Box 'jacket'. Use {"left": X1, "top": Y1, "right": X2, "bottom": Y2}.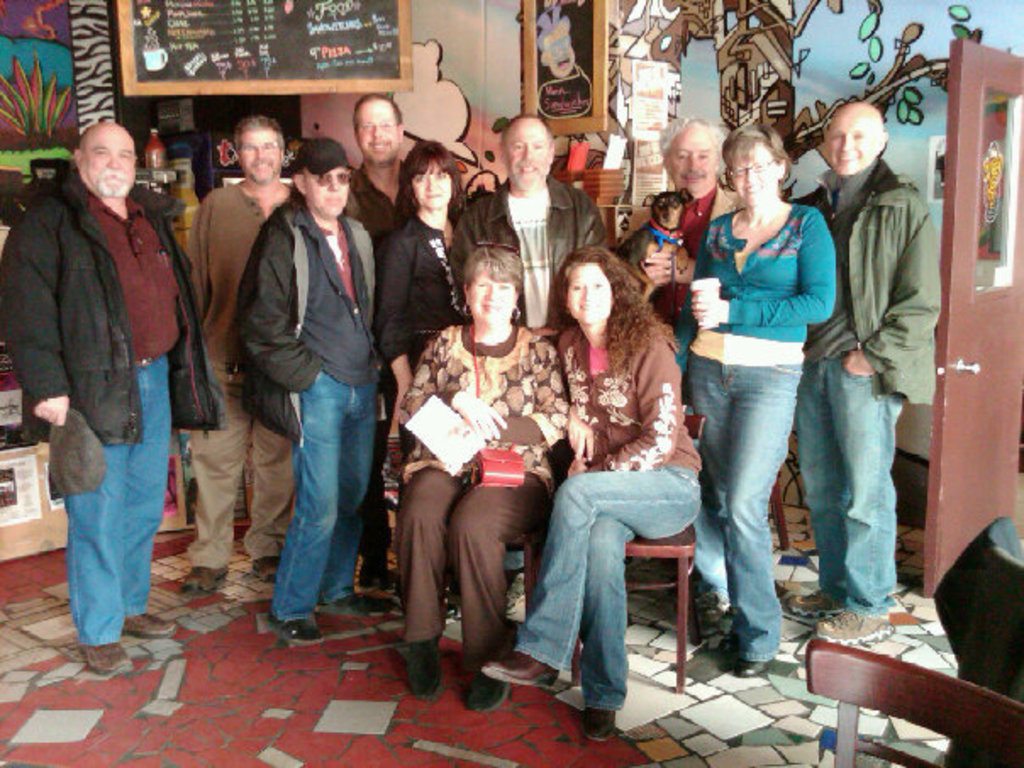
{"left": 15, "top": 136, "right": 190, "bottom": 456}.
